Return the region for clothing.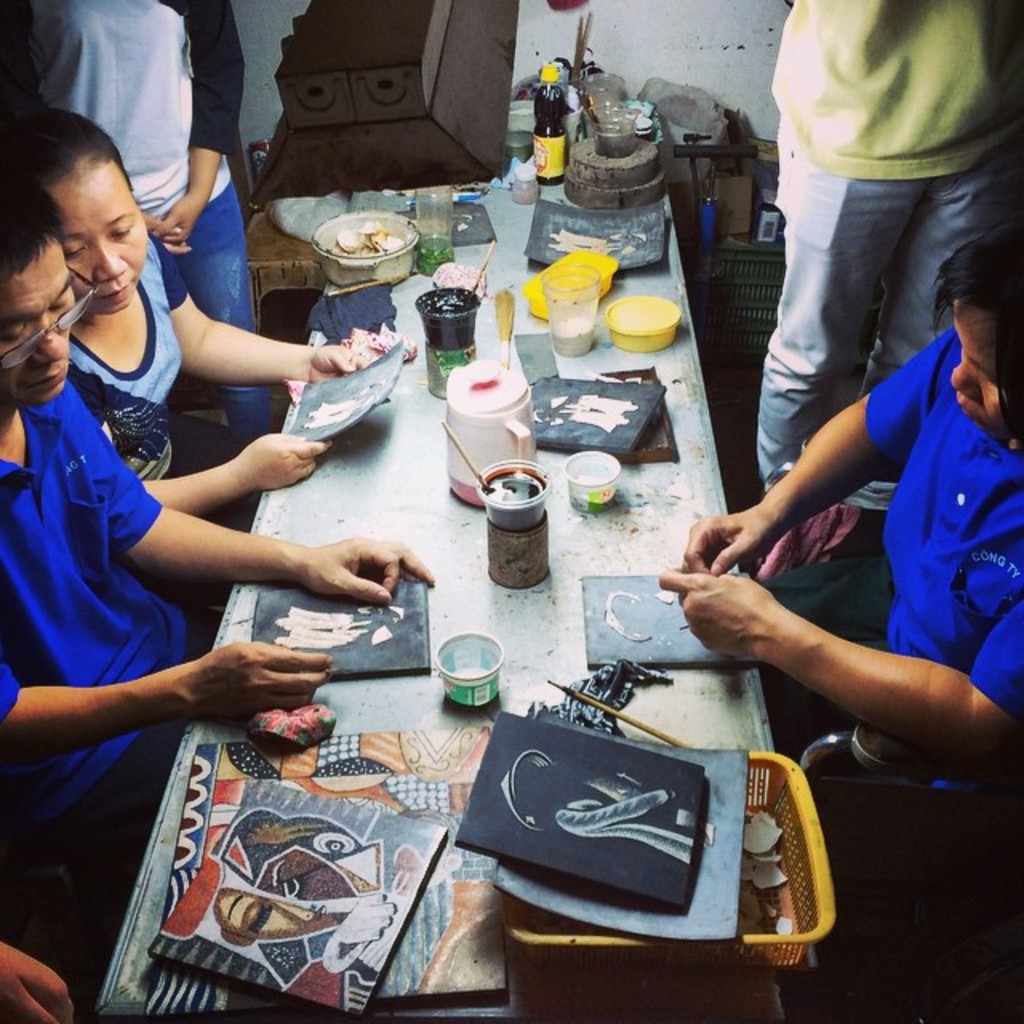
x1=3, y1=0, x2=258, y2=373.
